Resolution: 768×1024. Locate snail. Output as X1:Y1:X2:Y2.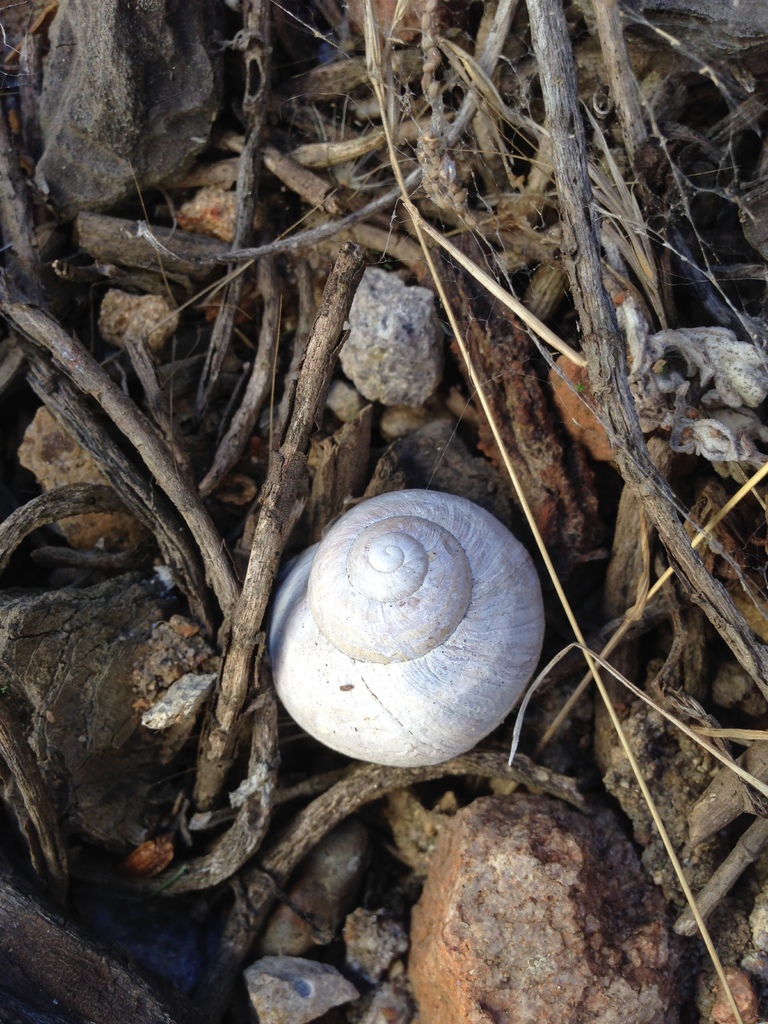
259:481:559:768.
